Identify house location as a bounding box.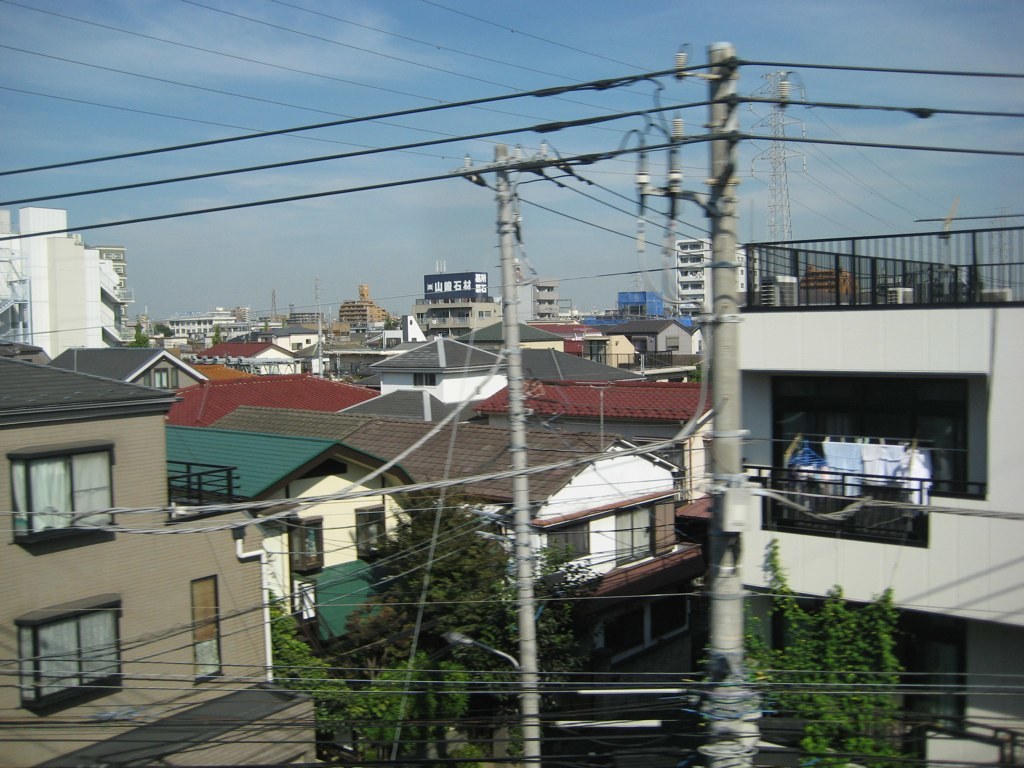
bbox(164, 303, 247, 344).
